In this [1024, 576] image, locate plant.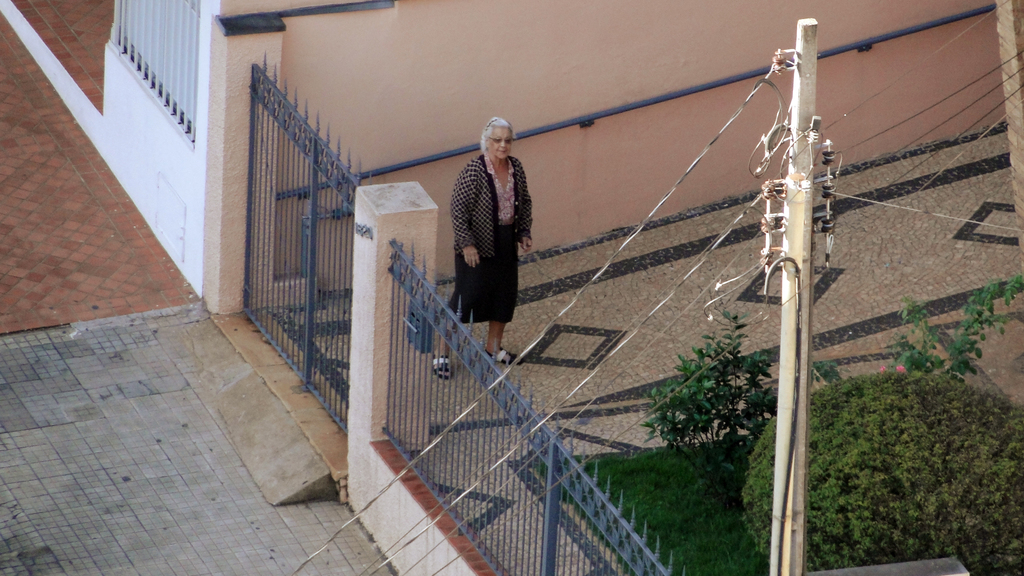
Bounding box: select_region(867, 283, 1023, 383).
